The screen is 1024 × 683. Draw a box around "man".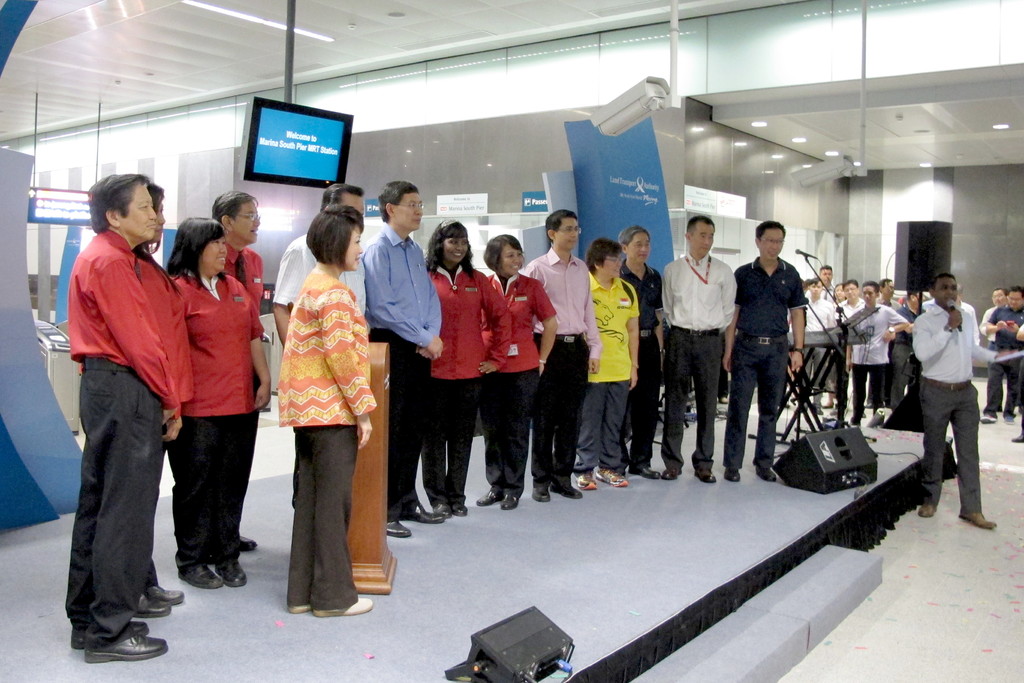
849,276,905,432.
